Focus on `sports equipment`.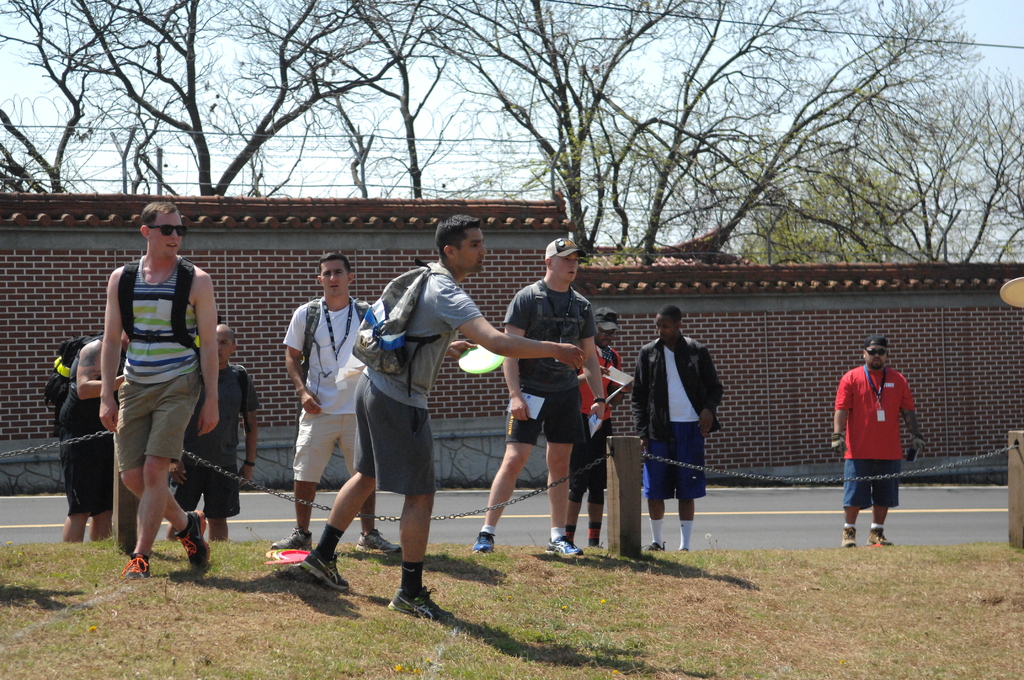
Focused at detection(355, 530, 402, 555).
